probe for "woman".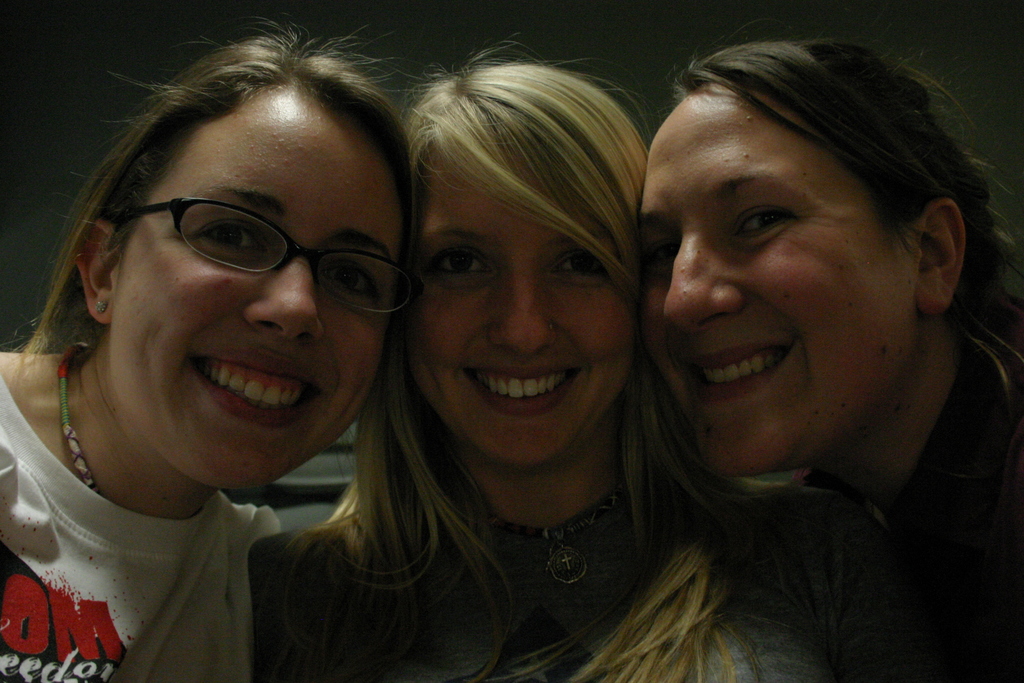
Probe result: [x1=637, y1=24, x2=1023, y2=682].
